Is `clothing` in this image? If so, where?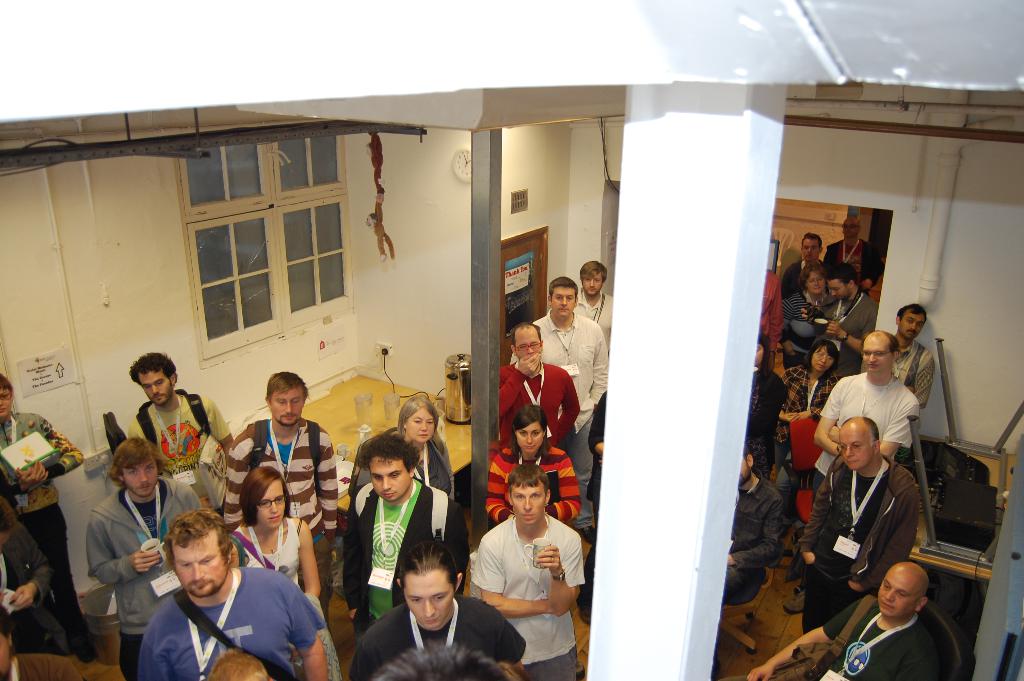
Yes, at bbox=[131, 389, 241, 500].
